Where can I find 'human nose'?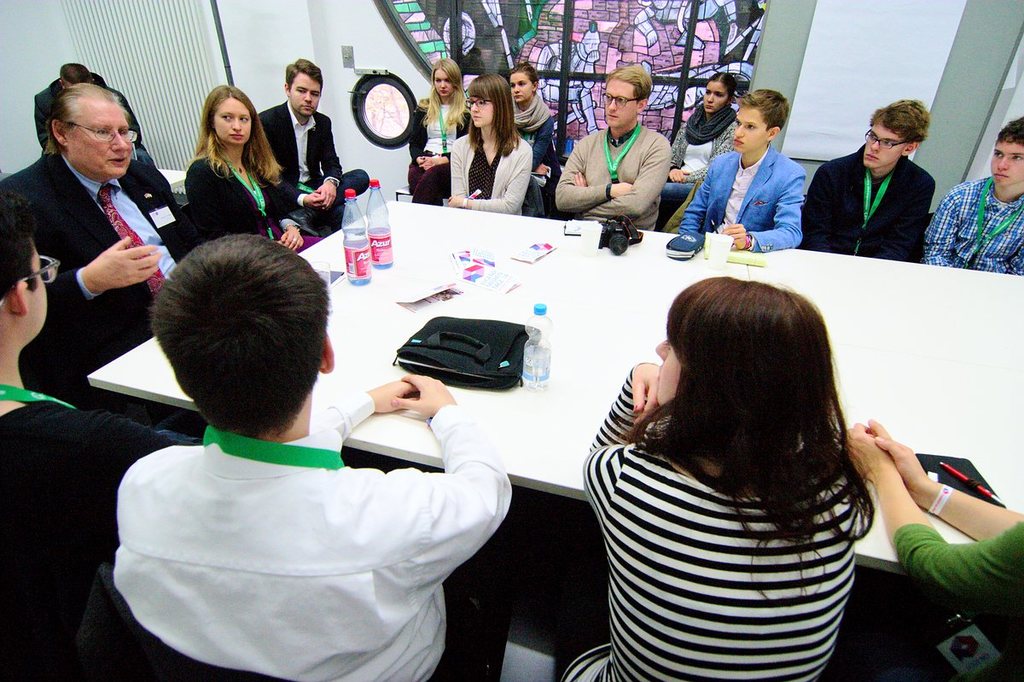
You can find it at (x1=440, y1=81, x2=448, y2=91).
